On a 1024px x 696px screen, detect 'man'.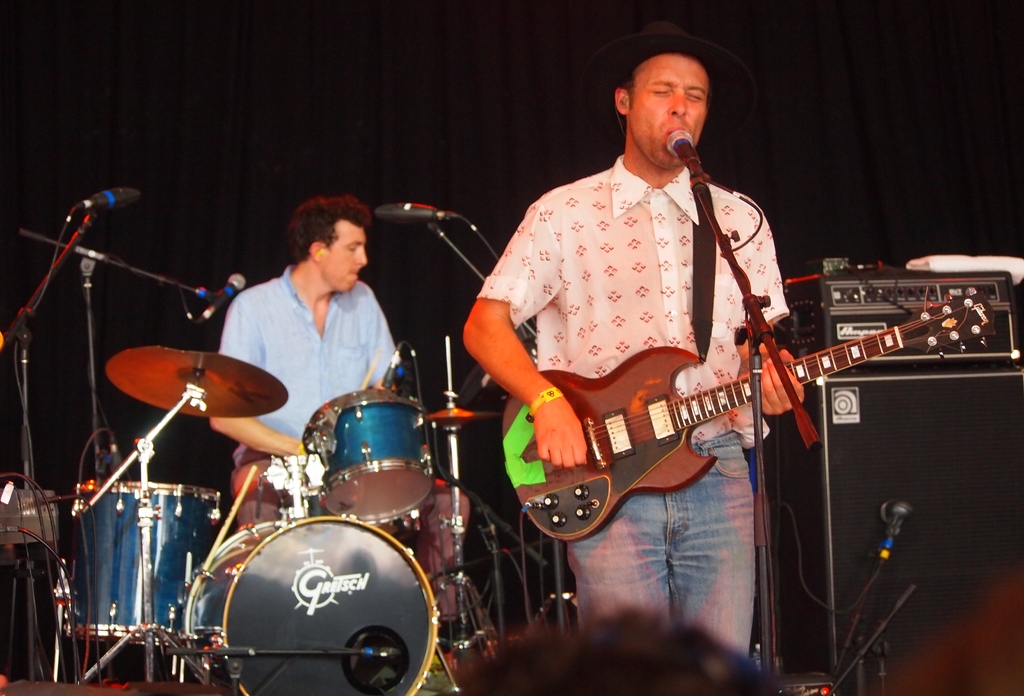
209/196/407/532.
